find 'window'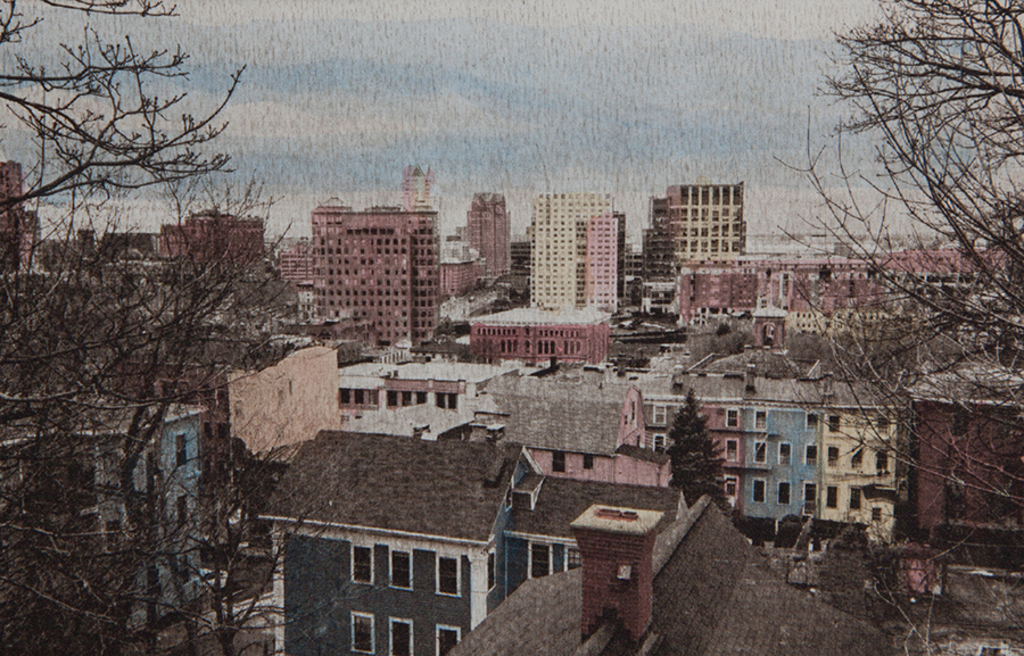
box=[175, 493, 191, 528]
